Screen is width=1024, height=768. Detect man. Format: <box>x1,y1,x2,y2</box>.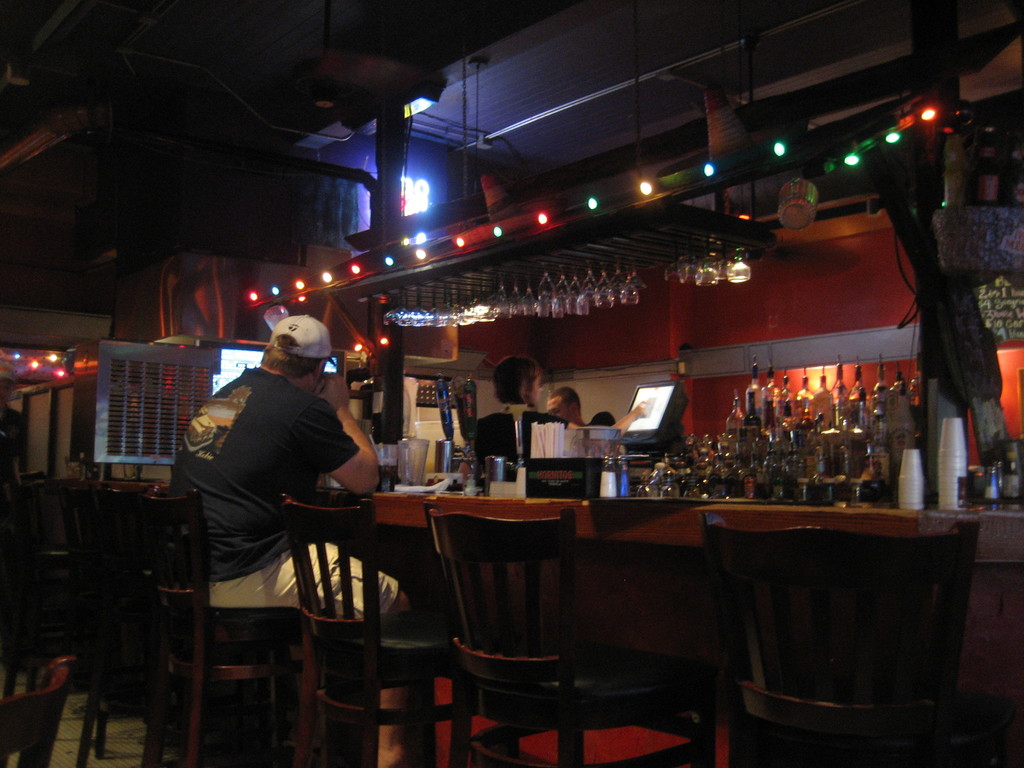
<box>541,385,593,428</box>.
